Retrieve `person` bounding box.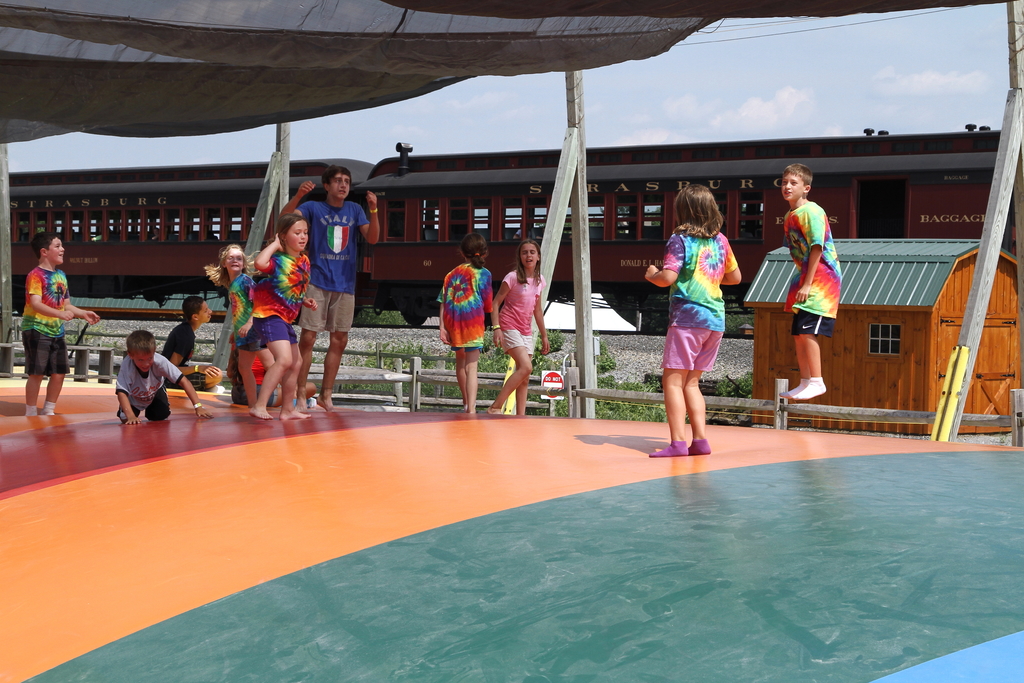
Bounding box: 644,183,742,457.
